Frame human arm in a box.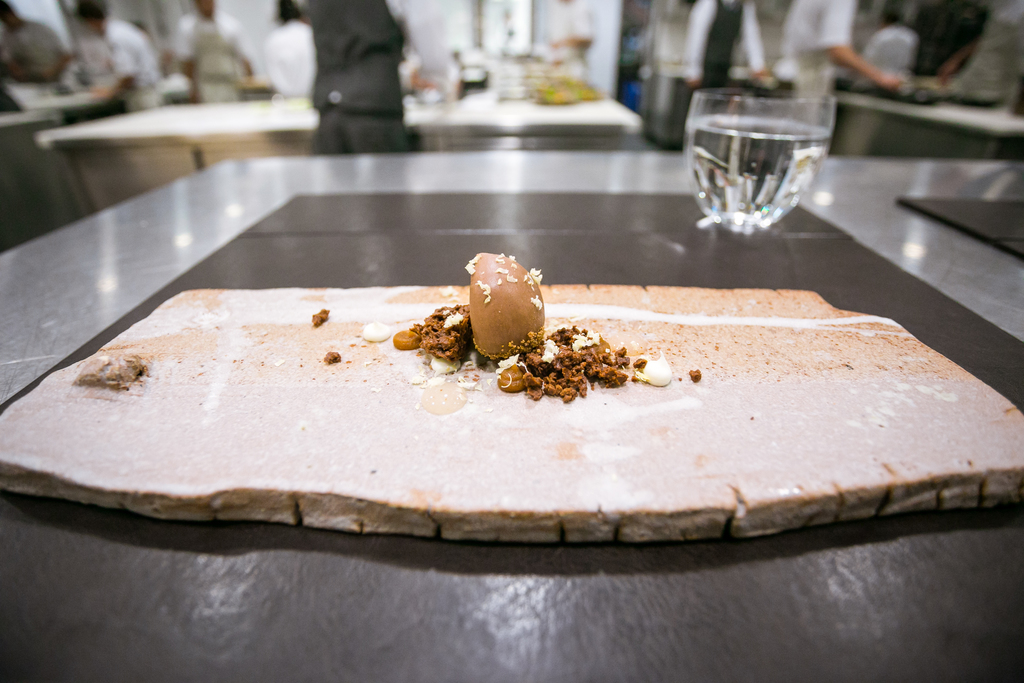
x1=101 y1=22 x2=144 y2=94.
